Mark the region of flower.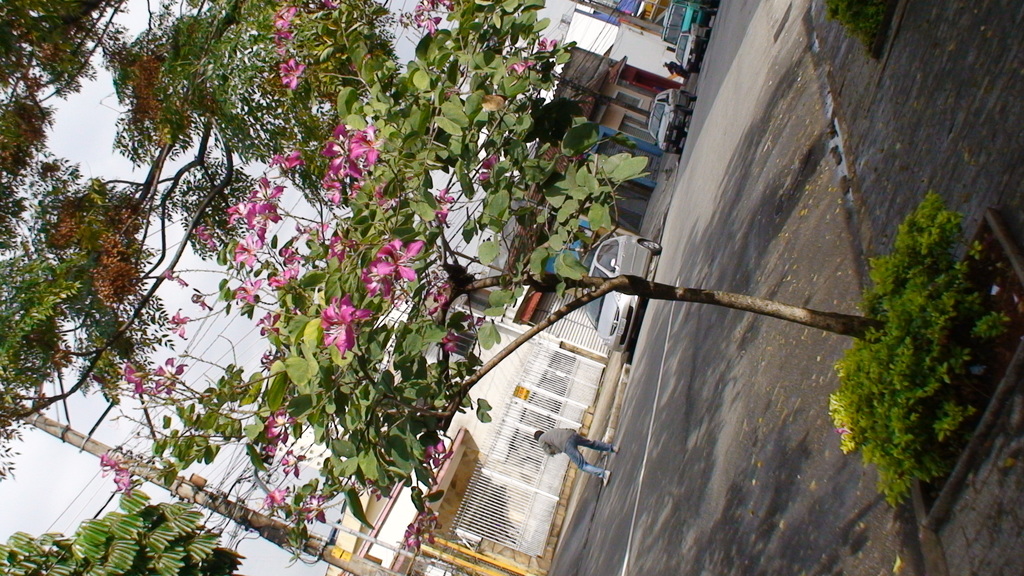
Region: 419 437 458 471.
